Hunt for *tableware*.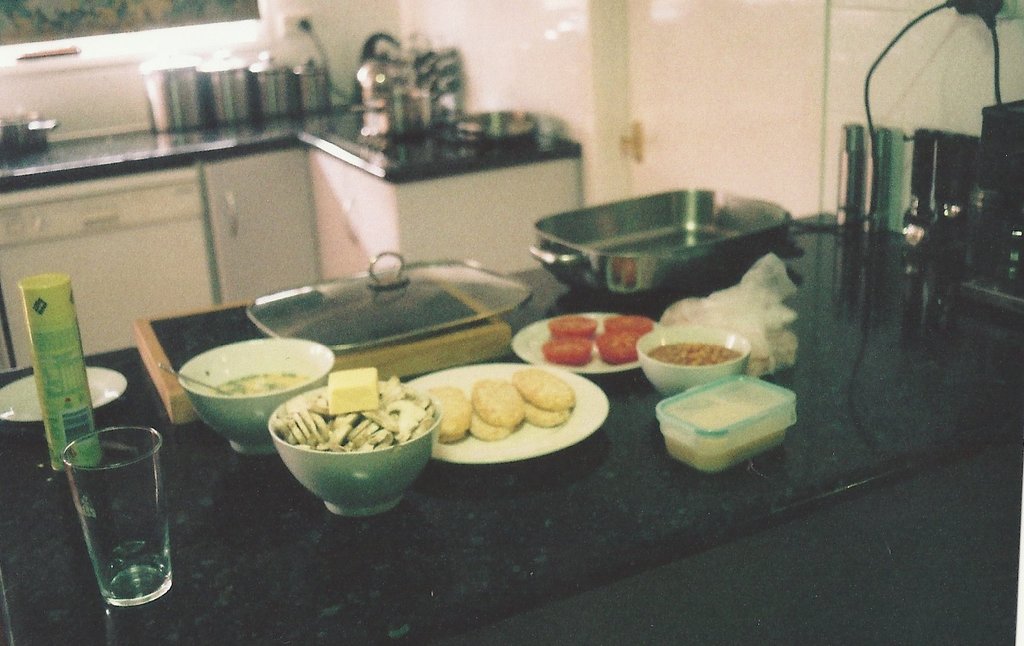
Hunted down at 0 366 124 431.
